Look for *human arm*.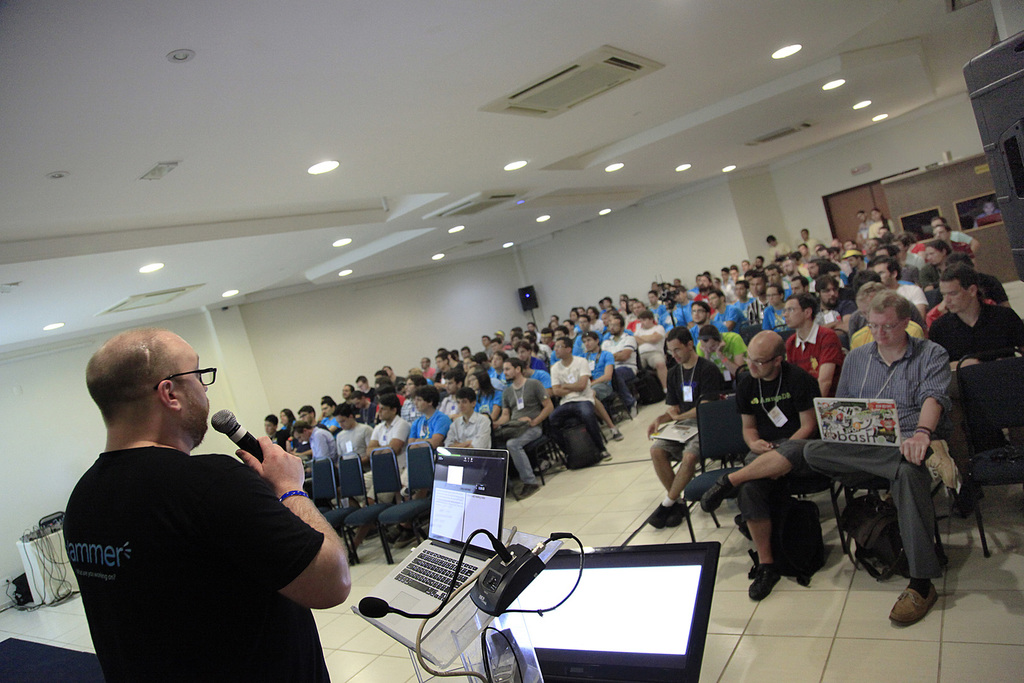
Found: (376,409,412,452).
